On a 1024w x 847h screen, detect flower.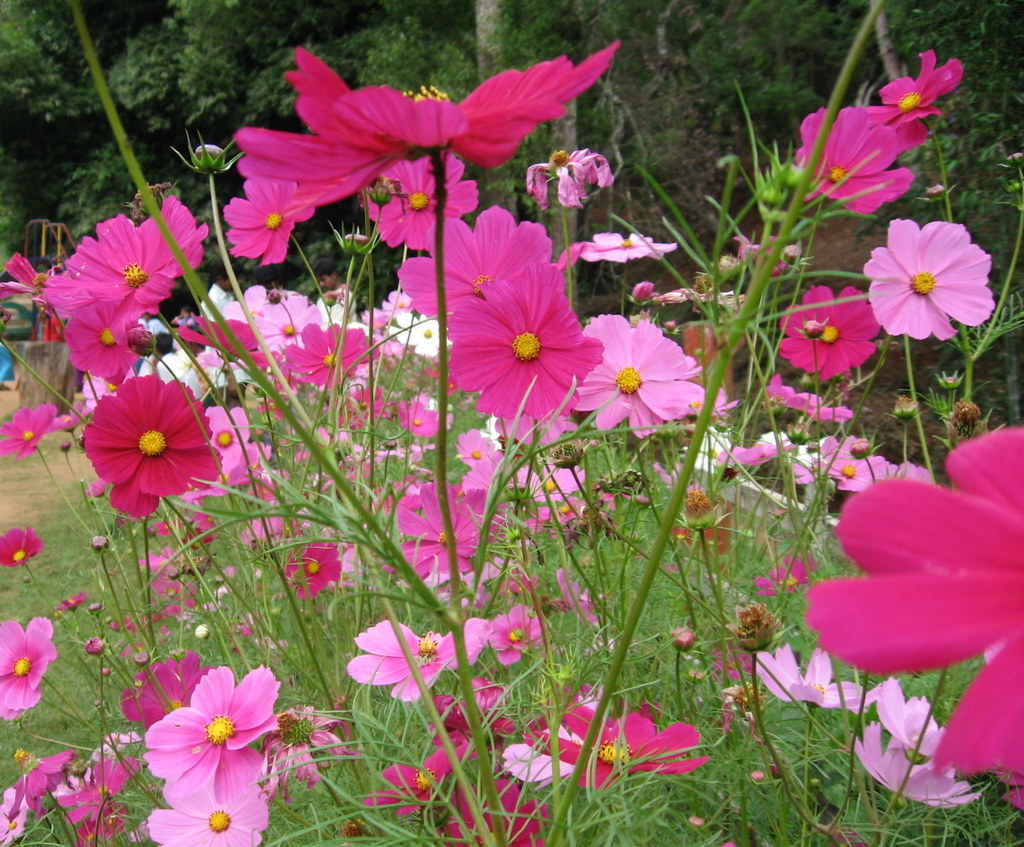
<region>137, 652, 296, 815</region>.
